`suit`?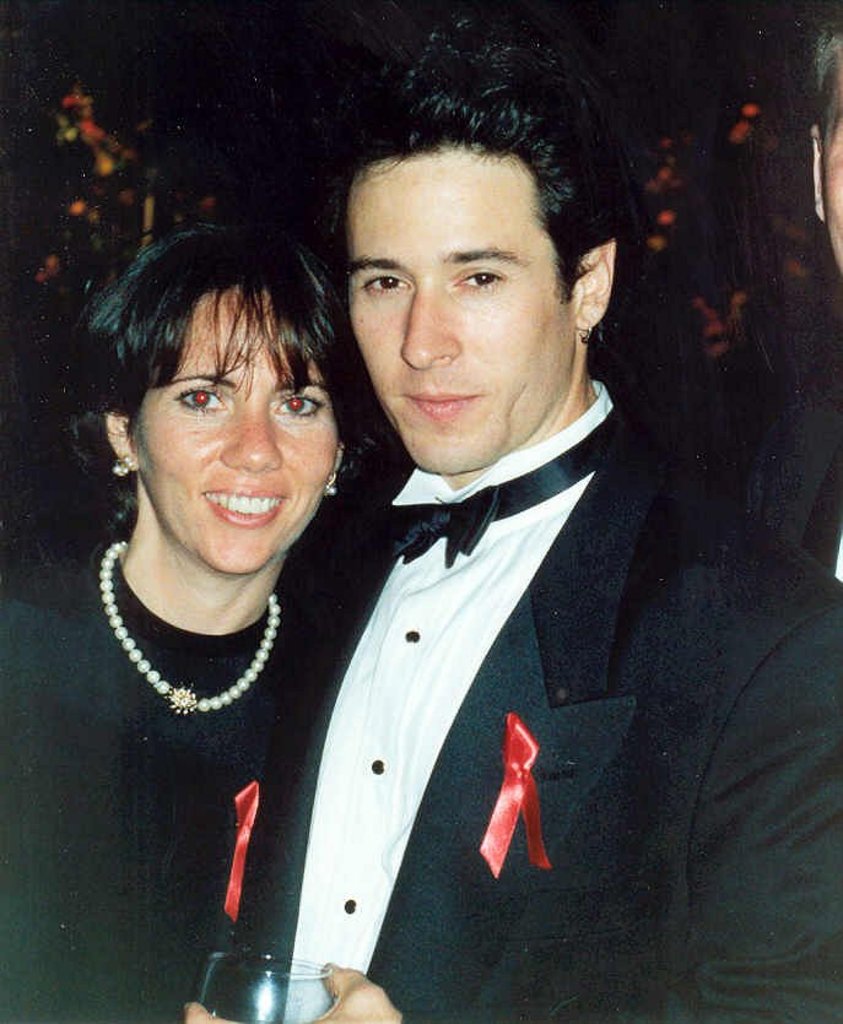
rect(254, 395, 842, 1023)
